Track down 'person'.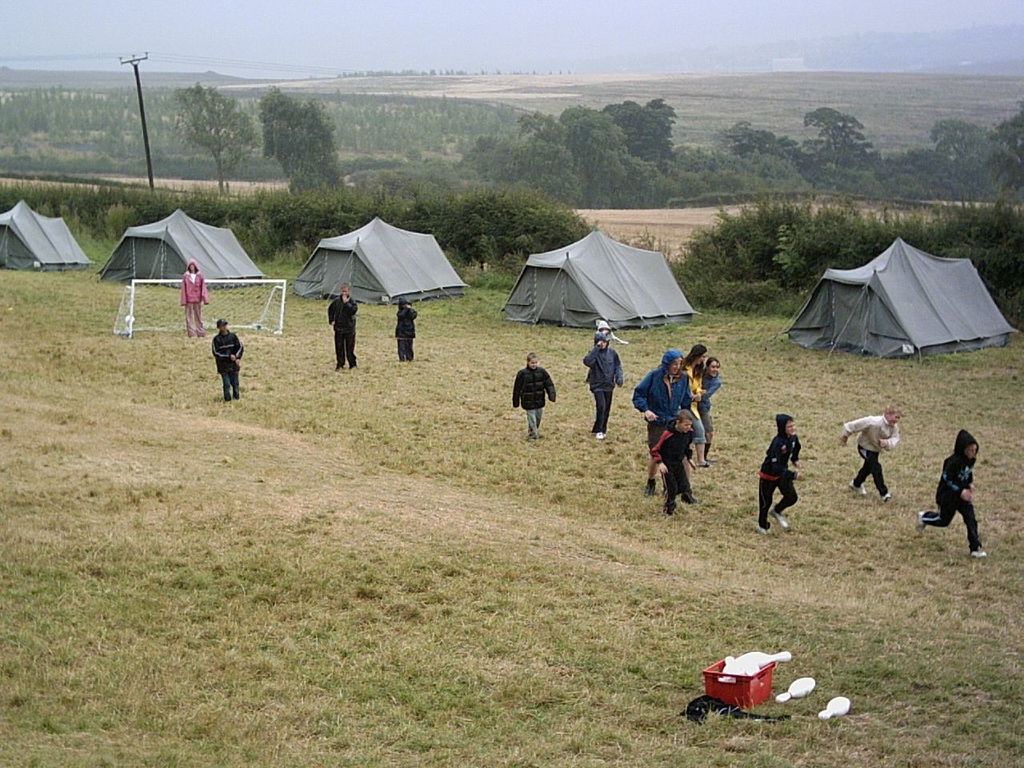
Tracked to bbox=(211, 318, 243, 394).
